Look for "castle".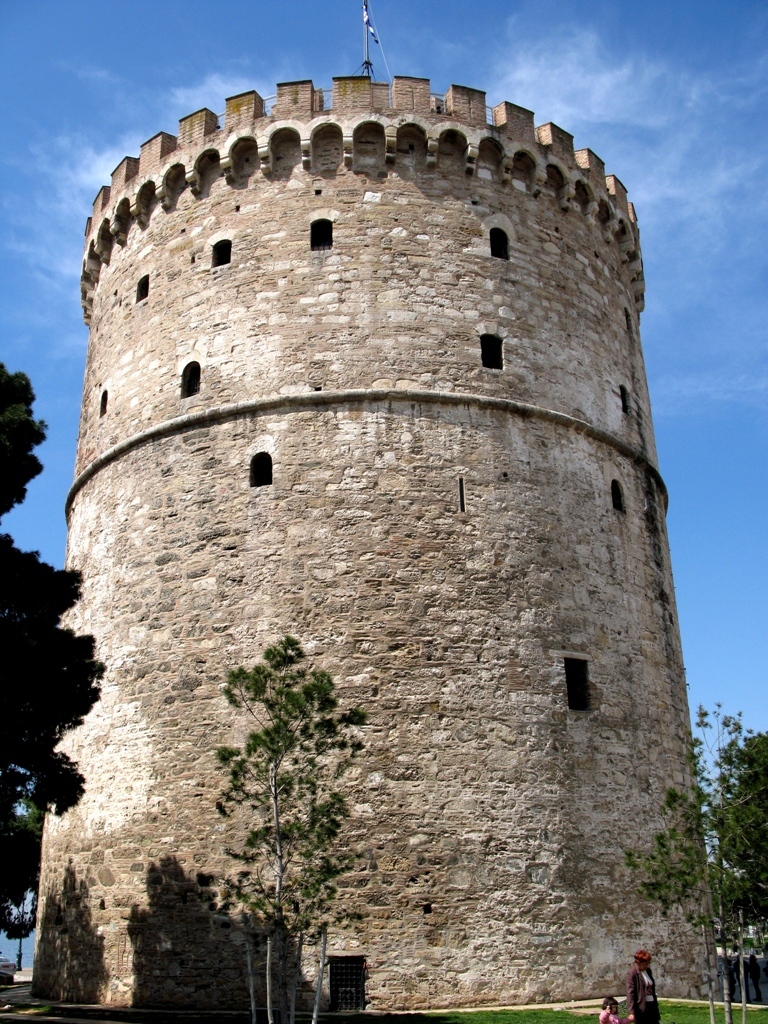
Found: 47,40,707,1011.
